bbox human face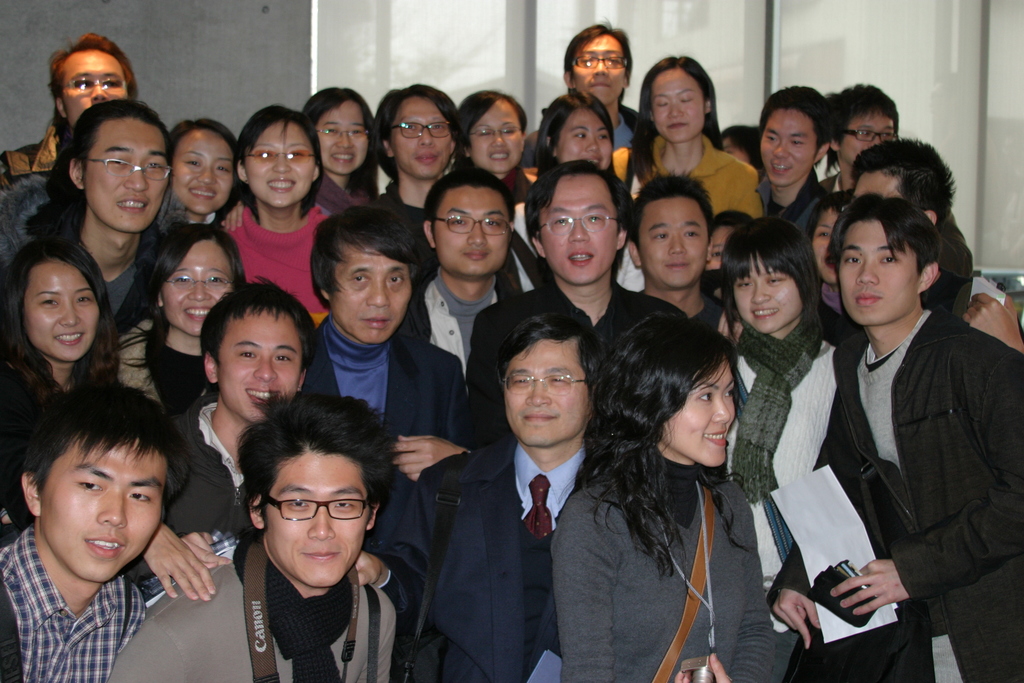
pyautogui.locateOnScreen(842, 222, 916, 328)
